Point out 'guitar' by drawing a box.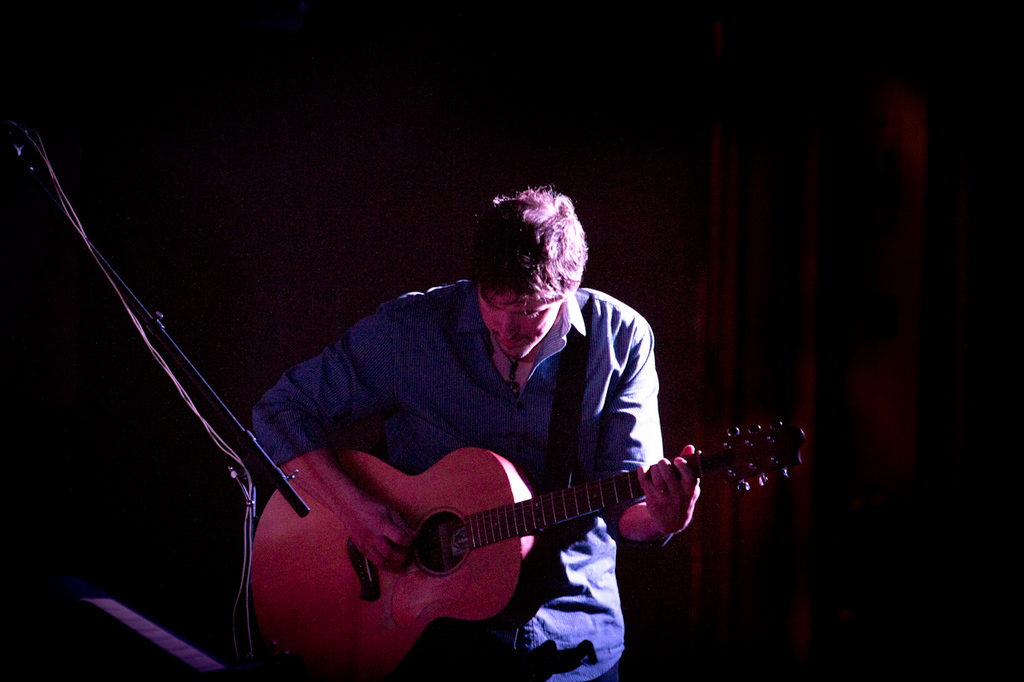
<region>174, 383, 743, 668</region>.
